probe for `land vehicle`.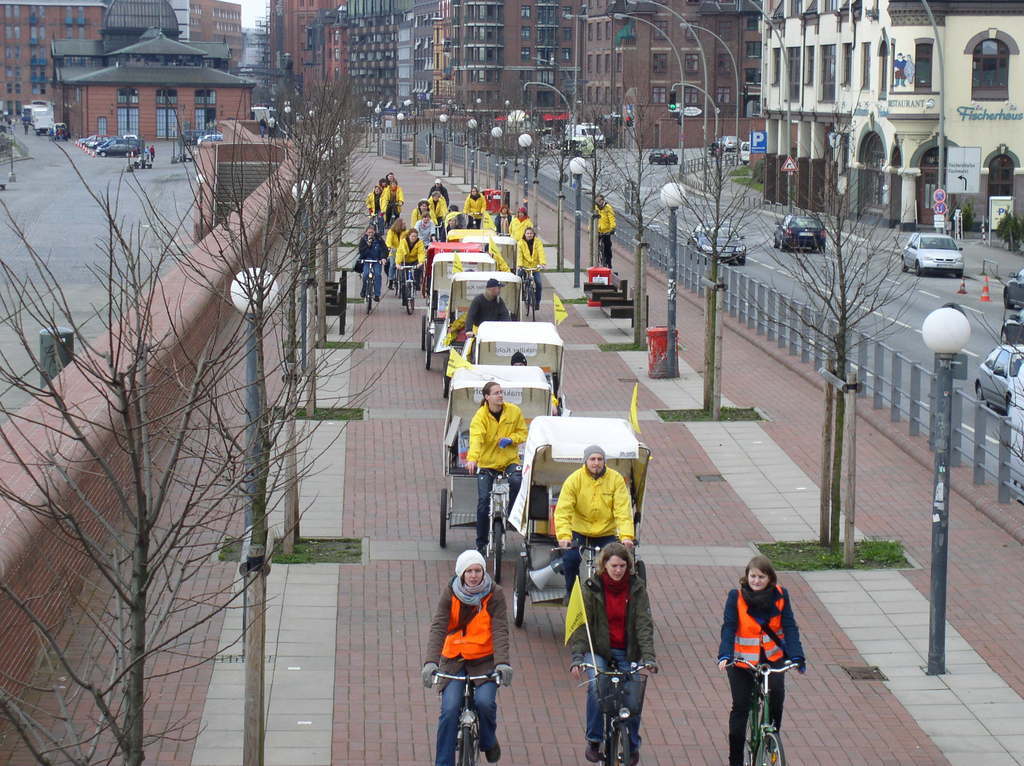
Probe result: <bbox>179, 129, 208, 148</bbox>.
